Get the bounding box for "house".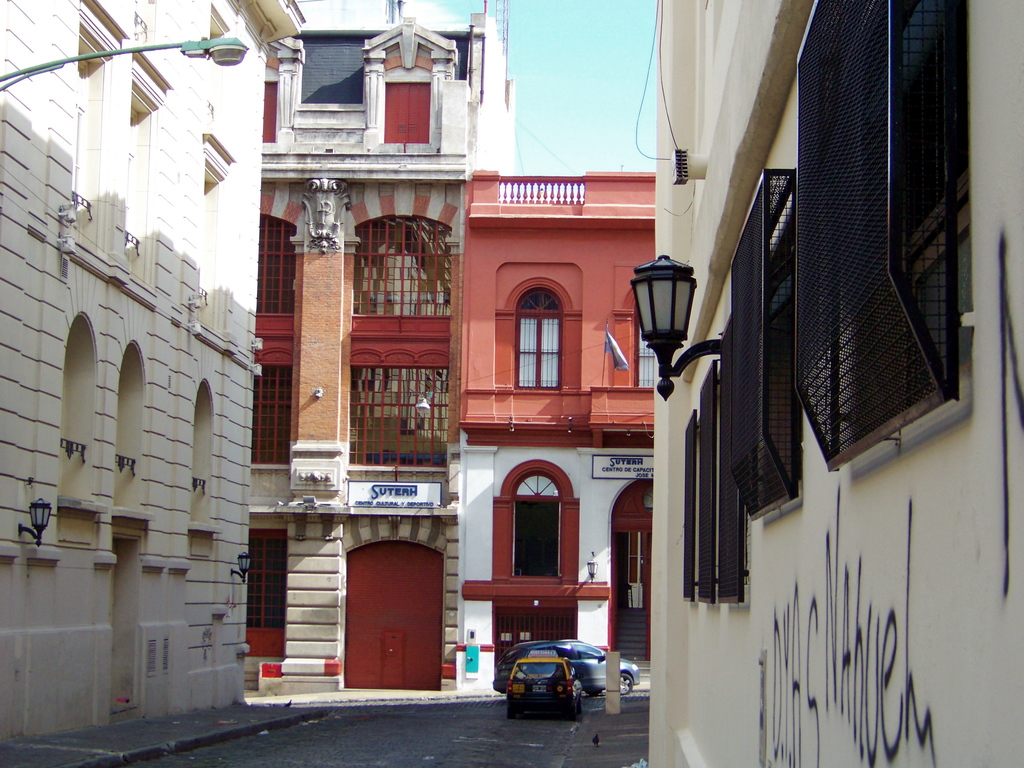
<box>244,0,519,700</box>.
